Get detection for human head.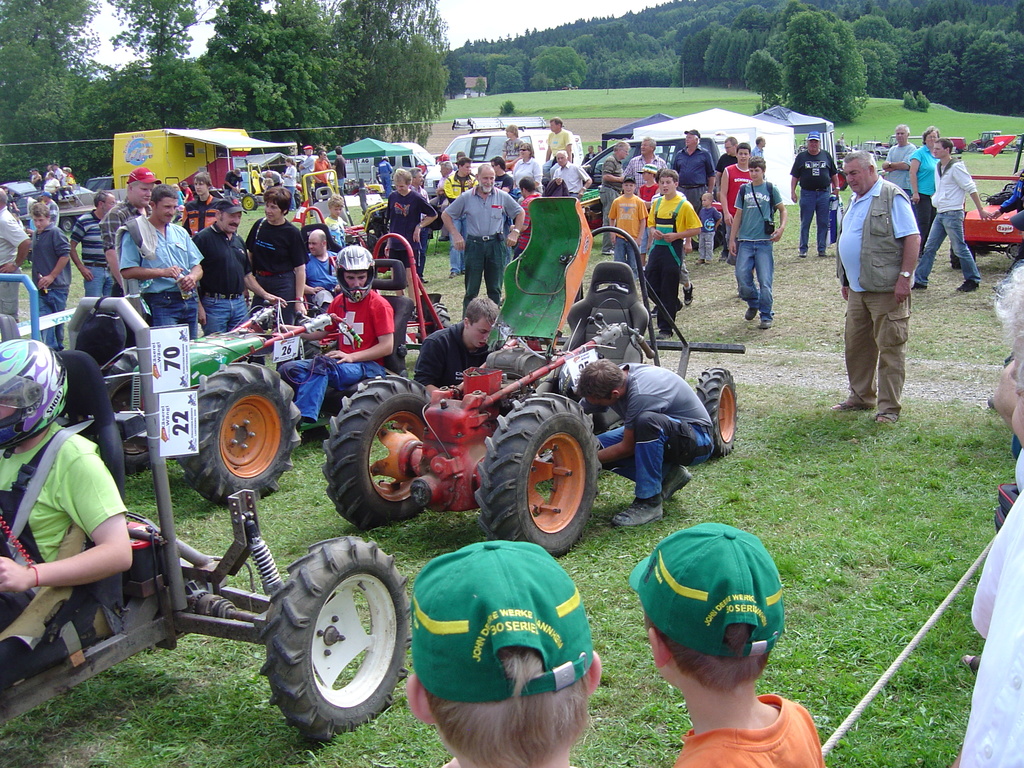
Detection: 304:145:312:155.
